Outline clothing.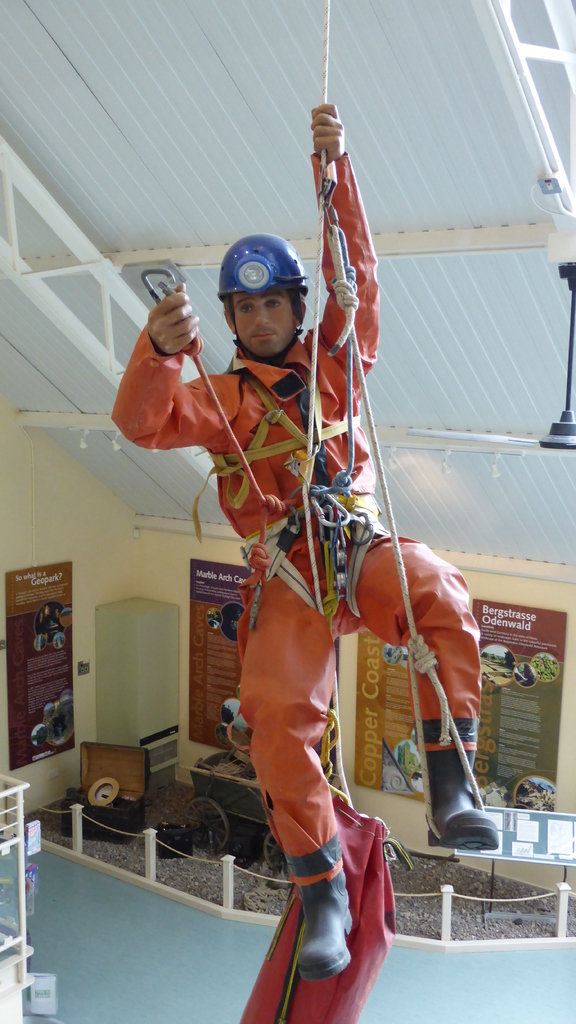
Outline: <region>182, 195, 462, 916</region>.
